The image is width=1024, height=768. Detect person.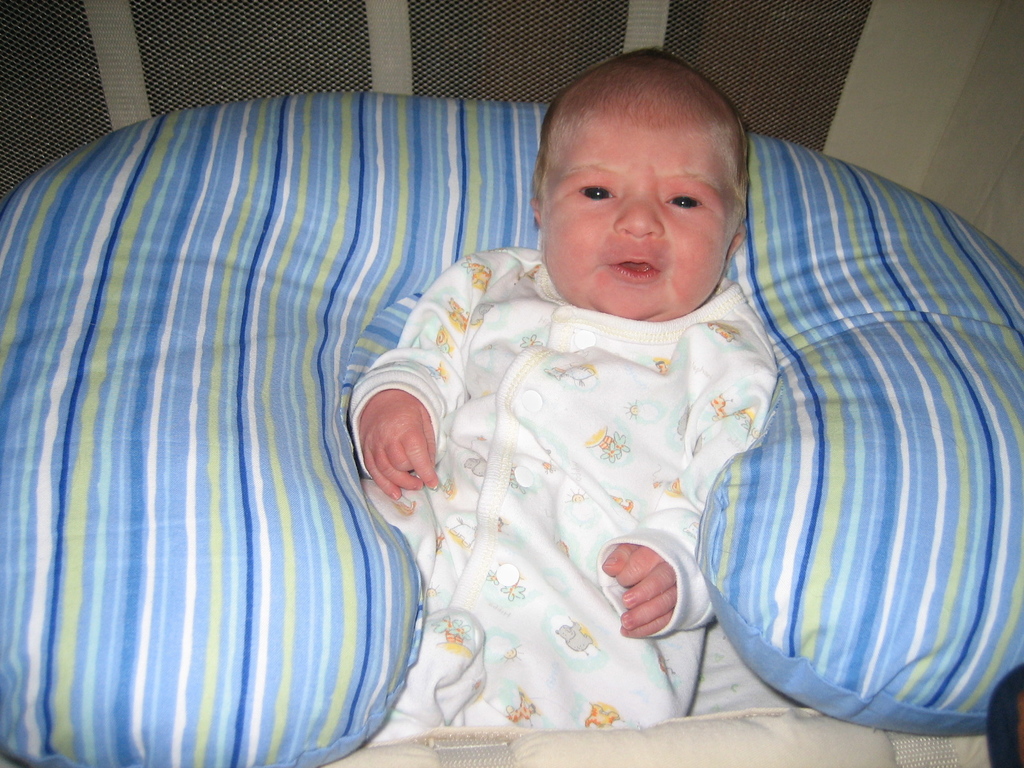
Detection: x1=158, y1=42, x2=941, y2=767.
